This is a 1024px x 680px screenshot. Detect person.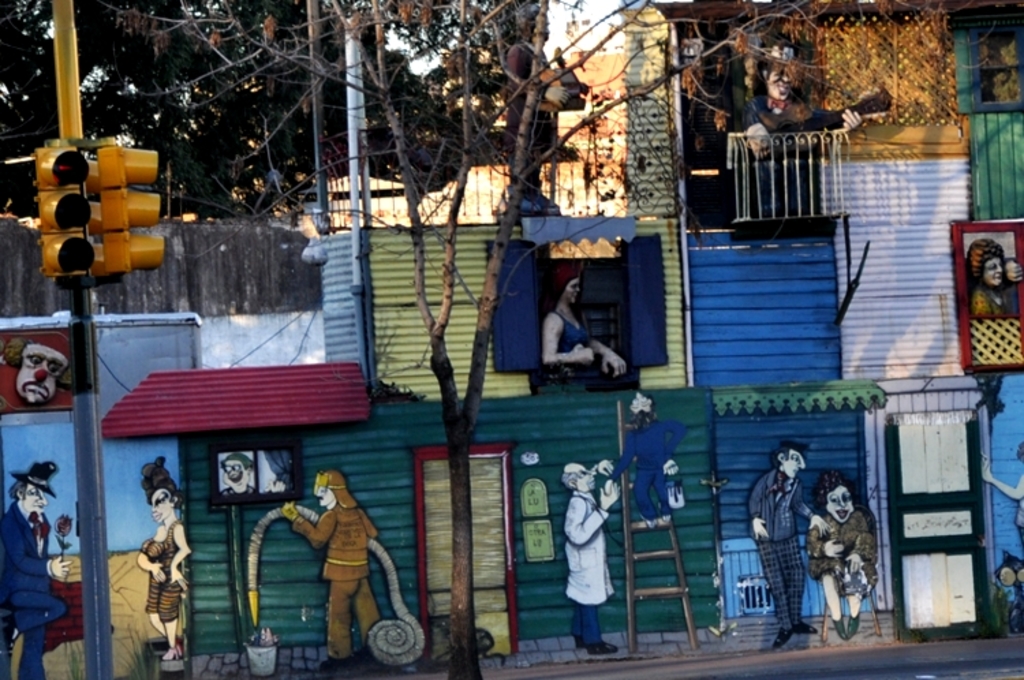
<bbox>216, 456, 268, 500</bbox>.
